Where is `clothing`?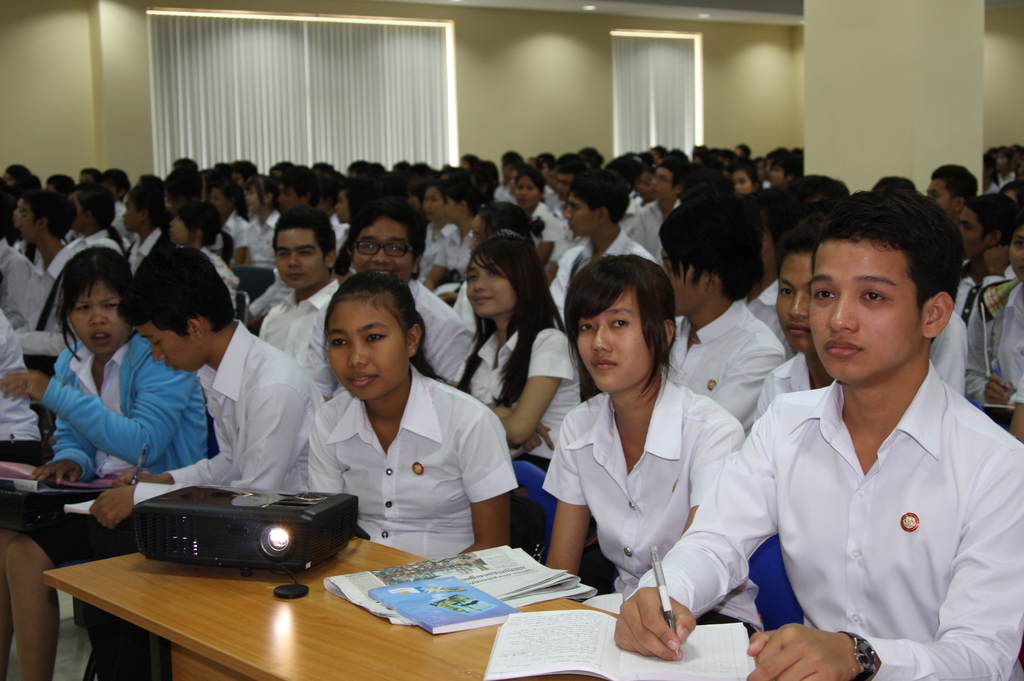
l=437, t=232, r=473, b=276.
